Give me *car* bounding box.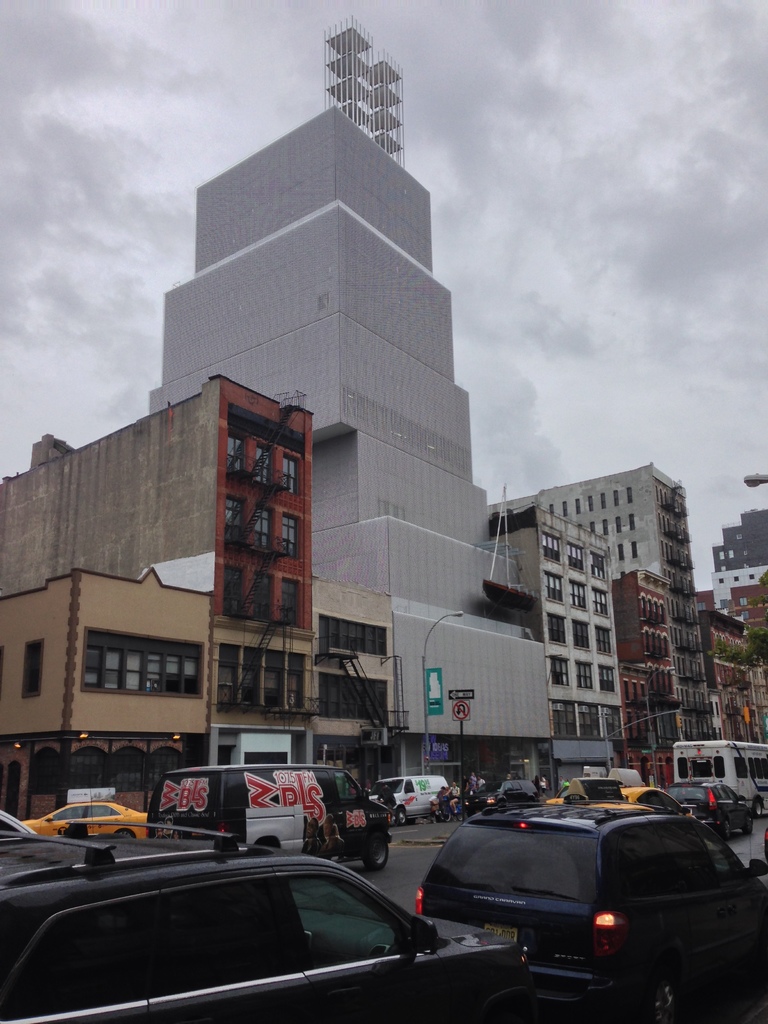
[667, 784, 754, 838].
